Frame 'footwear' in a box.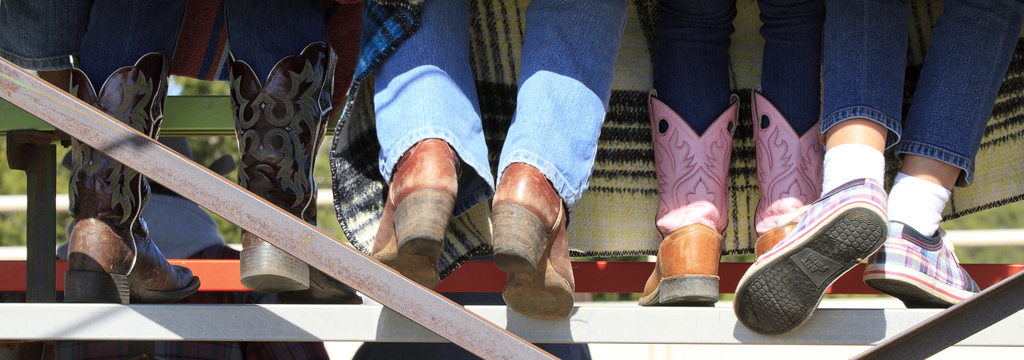
bbox(752, 218, 801, 259).
